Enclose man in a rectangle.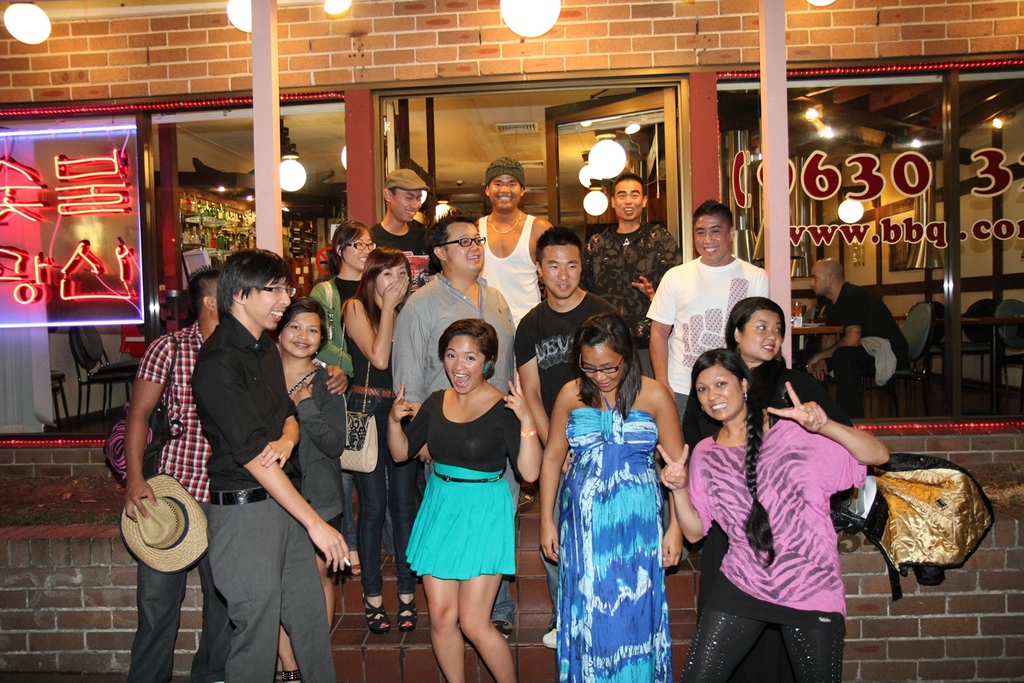
471,154,554,342.
